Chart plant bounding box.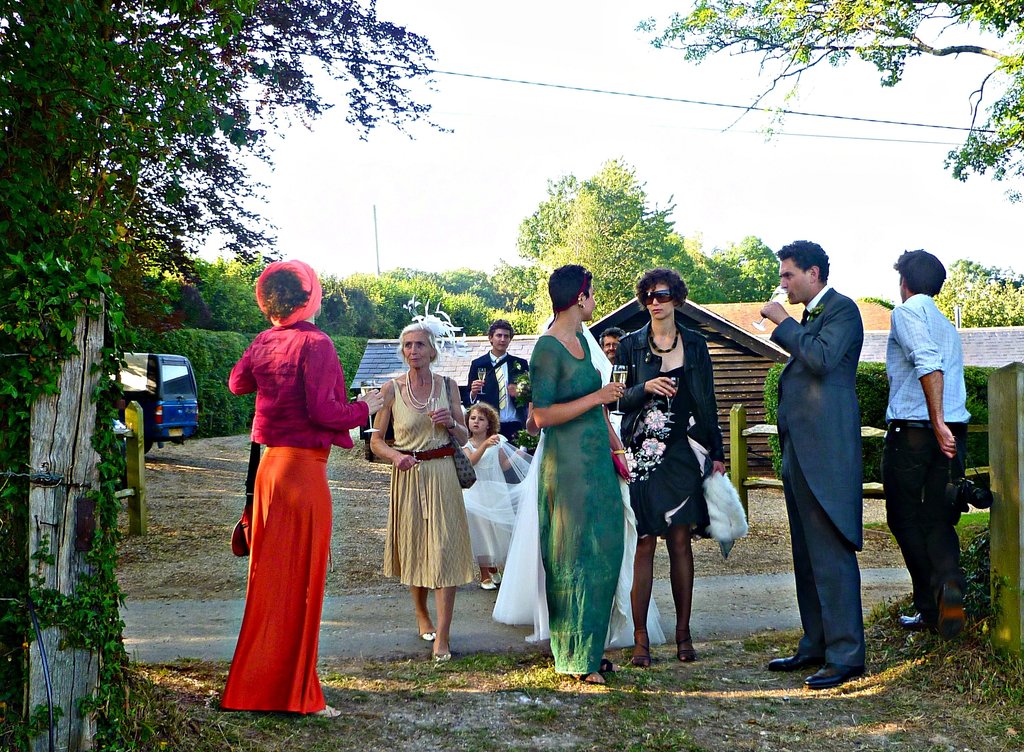
Charted: region(774, 639, 801, 658).
